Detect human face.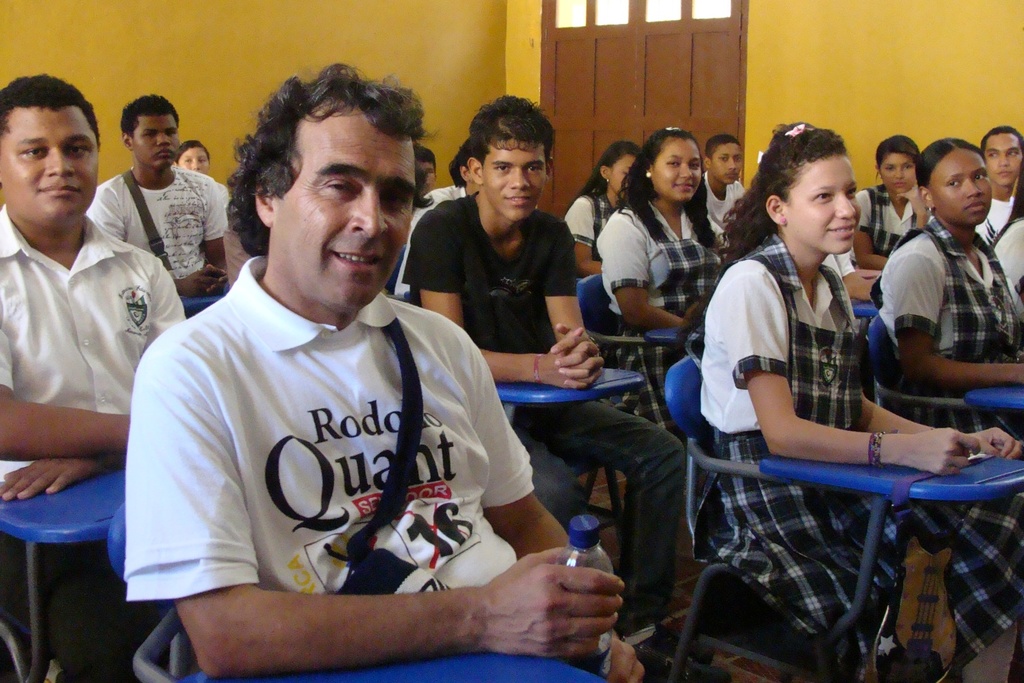
Detected at bbox(133, 116, 179, 169).
